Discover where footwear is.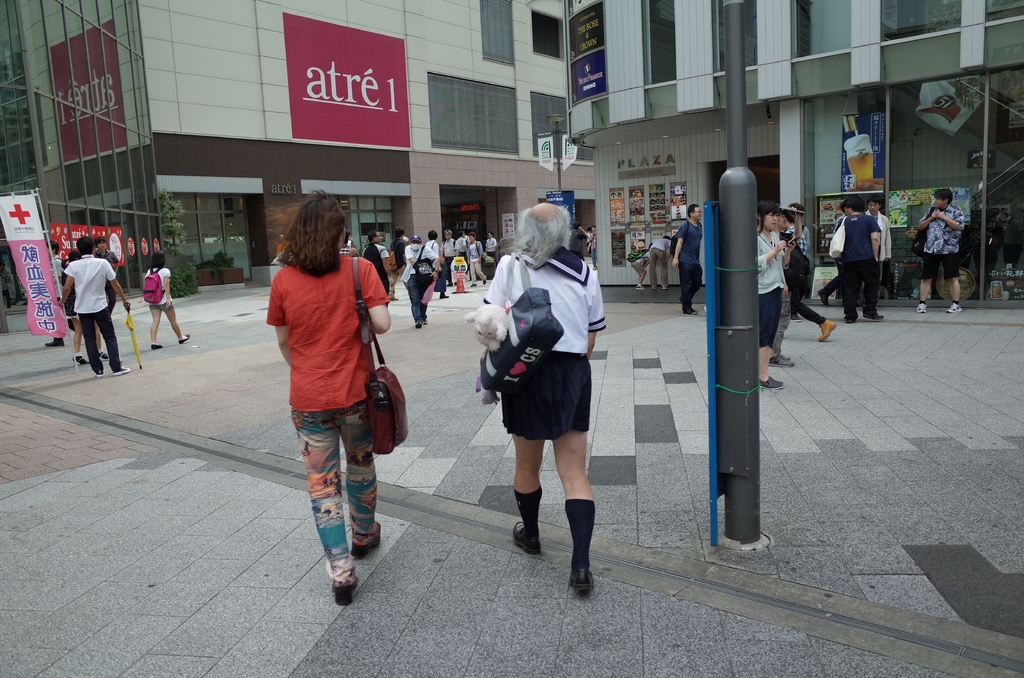
Discovered at Rect(42, 336, 66, 350).
